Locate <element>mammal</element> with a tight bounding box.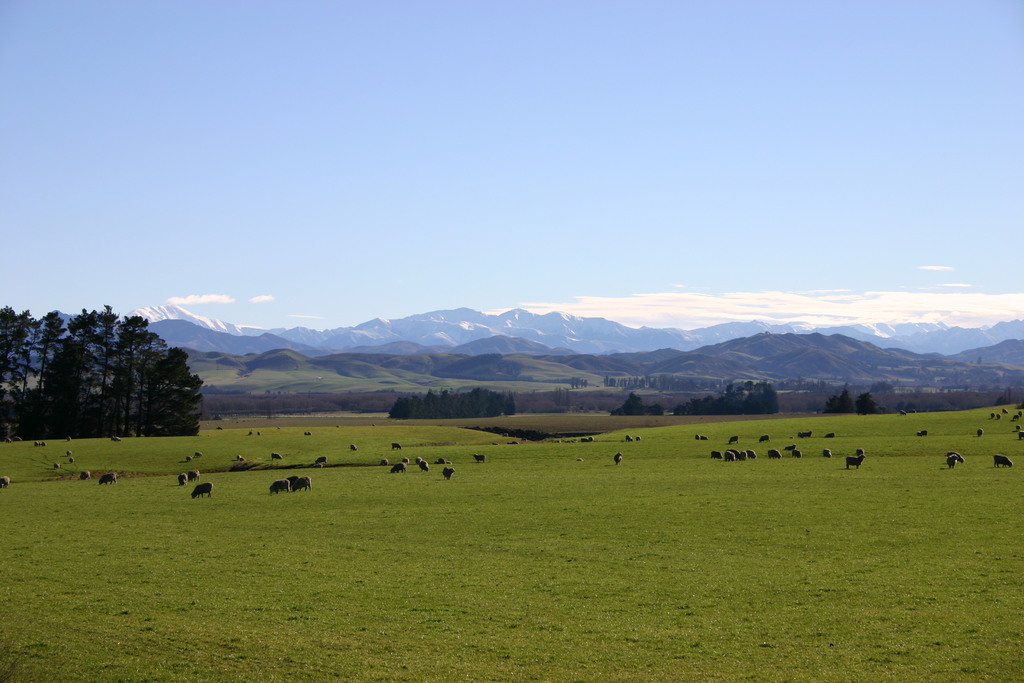
{"x1": 710, "y1": 451, "x2": 723, "y2": 459}.
